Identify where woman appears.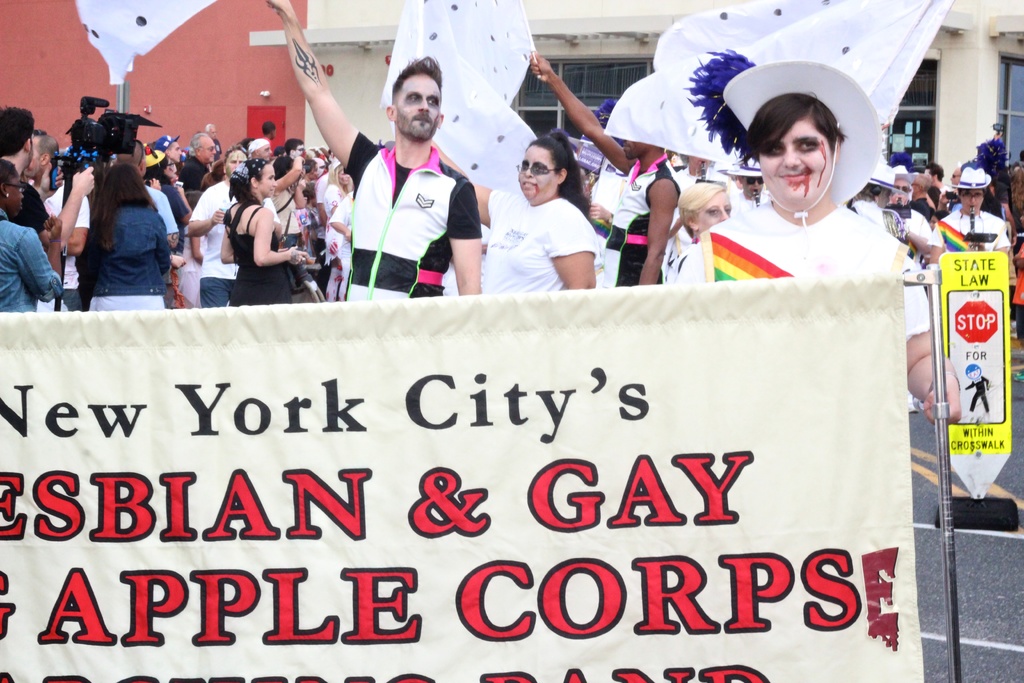
Appears at Rect(323, 160, 351, 315).
